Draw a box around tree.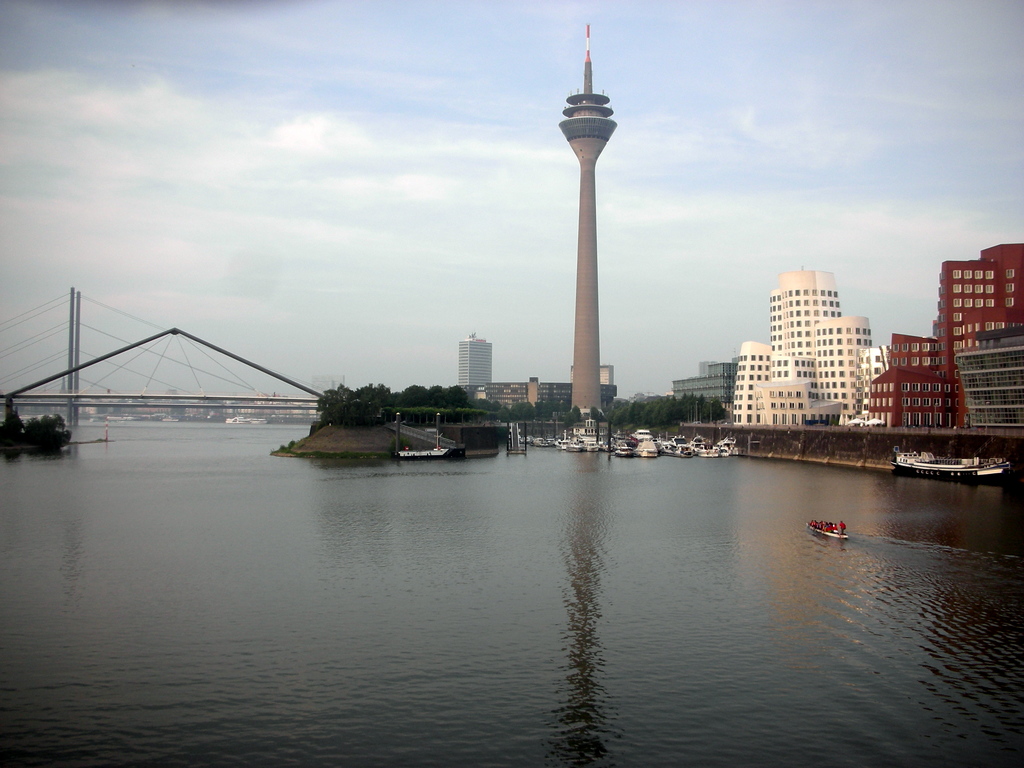
locate(401, 384, 454, 420).
